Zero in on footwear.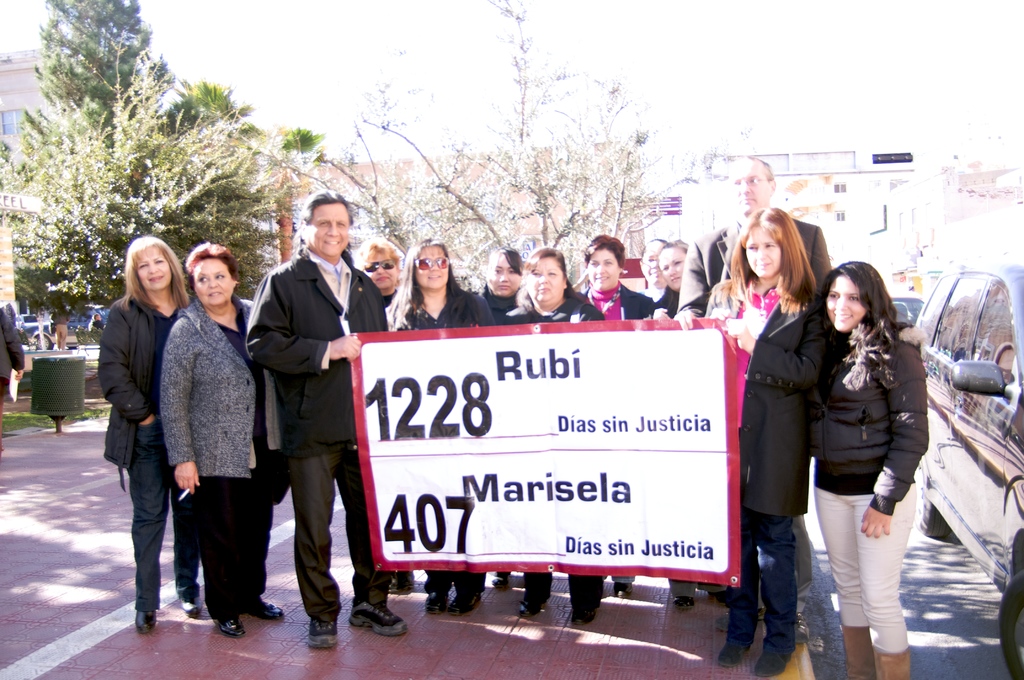
Zeroed in: pyautogui.locateOnScreen(342, 595, 410, 635).
